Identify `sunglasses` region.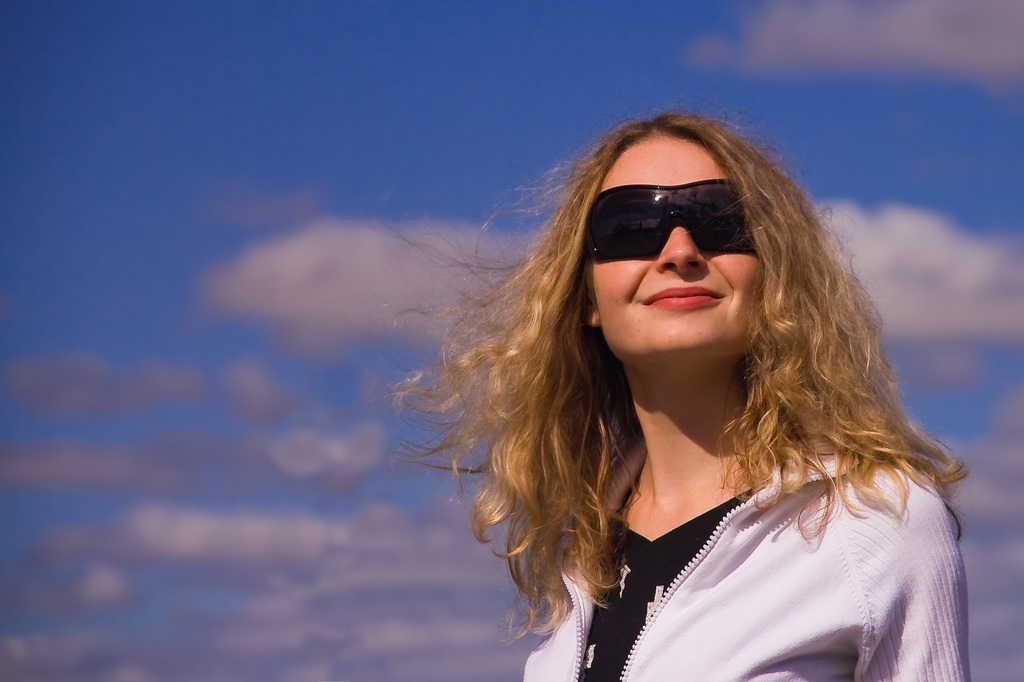
Region: [x1=593, y1=171, x2=767, y2=278].
